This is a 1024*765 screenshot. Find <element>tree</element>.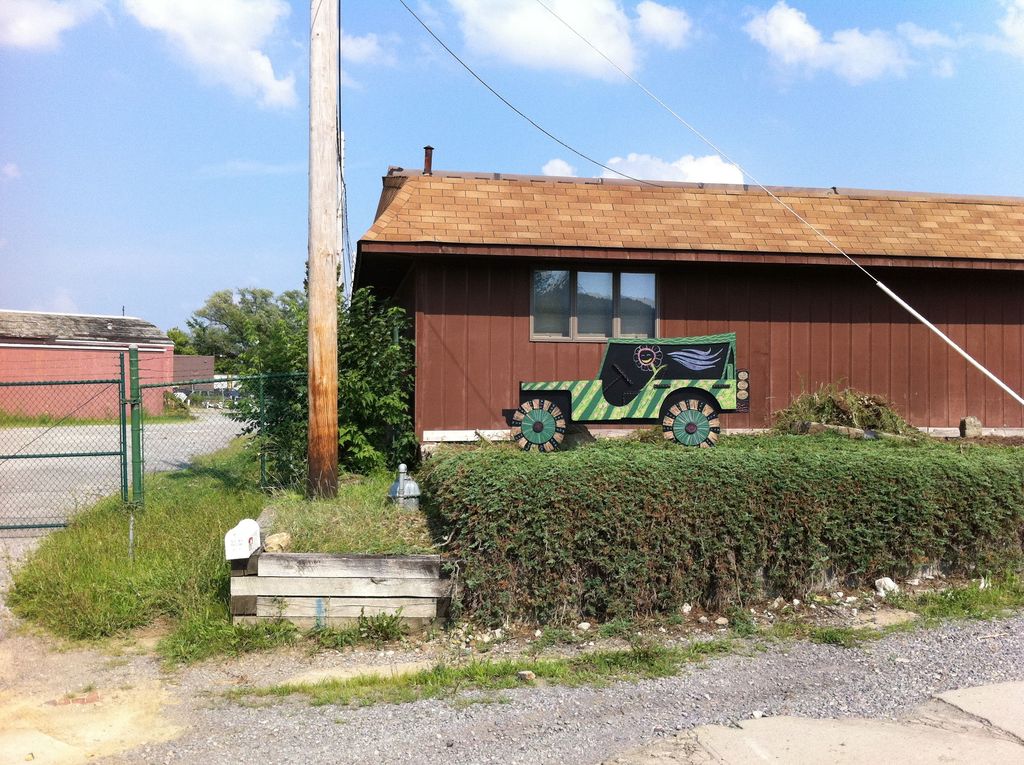
Bounding box: (164,293,305,380).
